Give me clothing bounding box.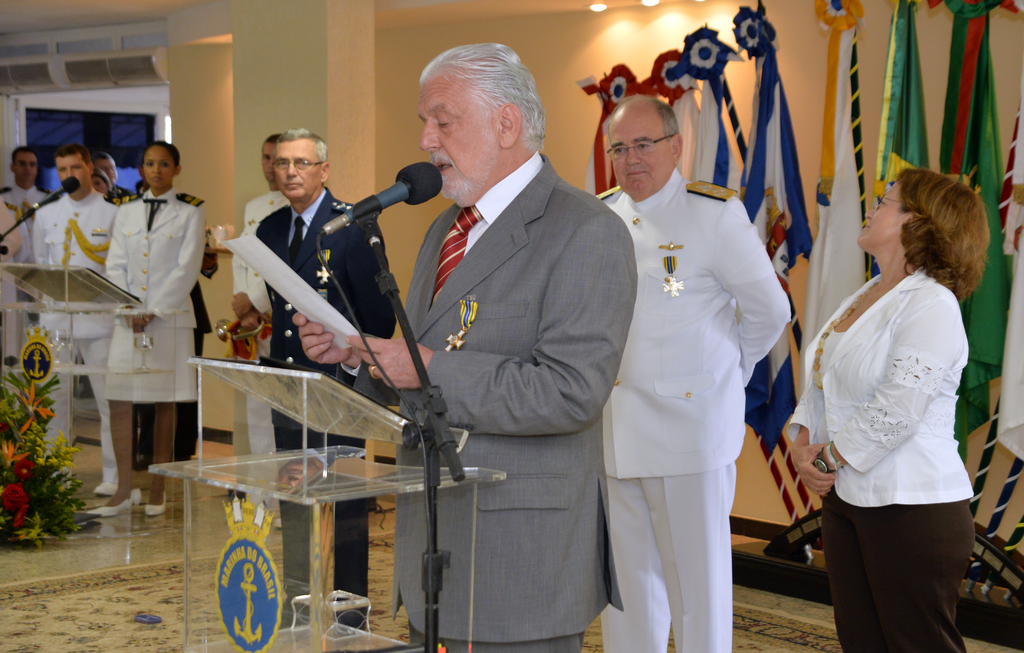
bbox(341, 147, 636, 652).
